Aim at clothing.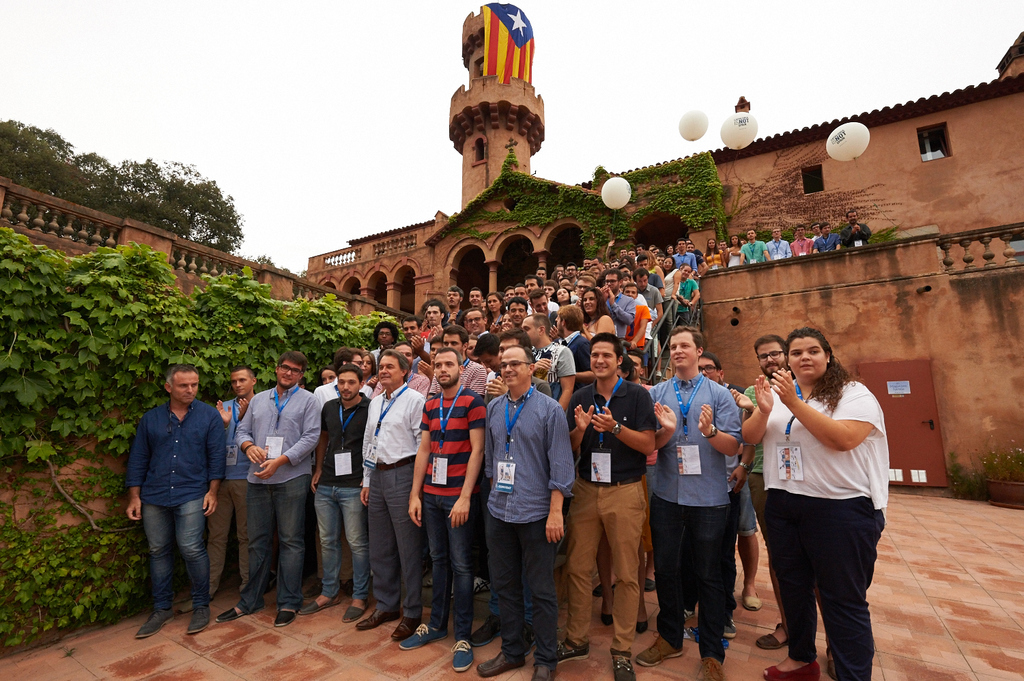
Aimed at (x1=214, y1=393, x2=264, y2=605).
